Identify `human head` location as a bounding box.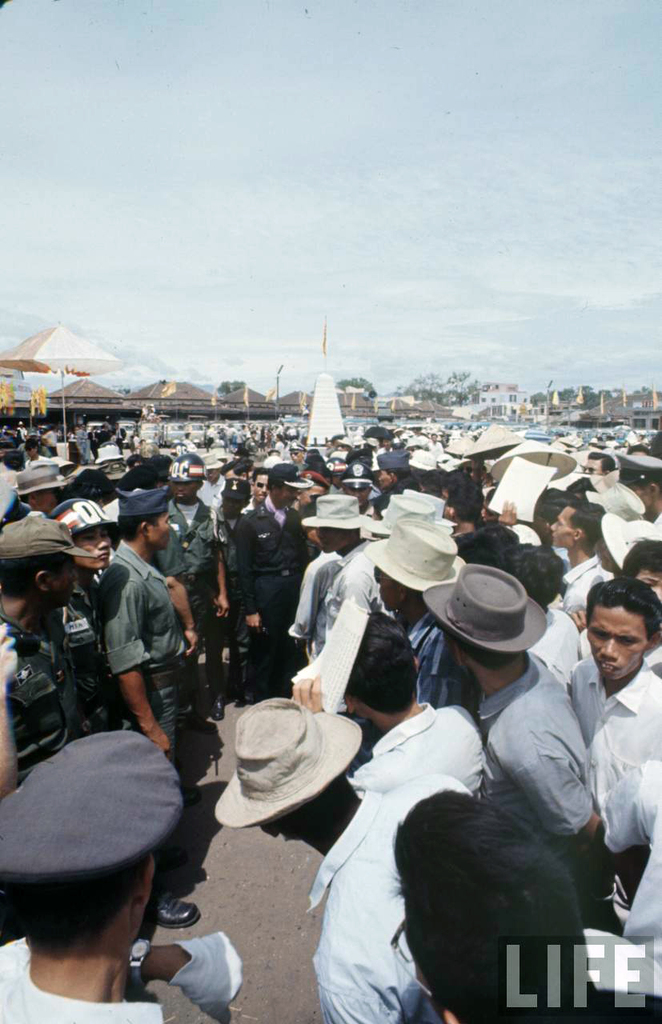
bbox=(215, 473, 253, 514).
